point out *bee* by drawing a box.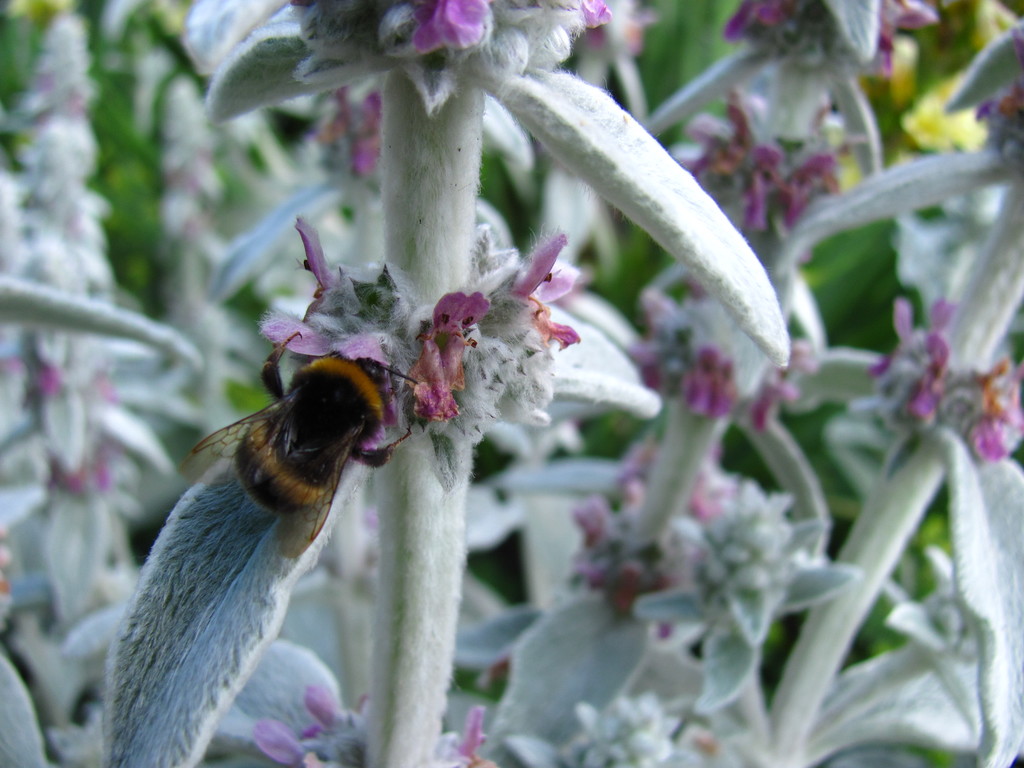
bbox=[186, 328, 416, 557].
